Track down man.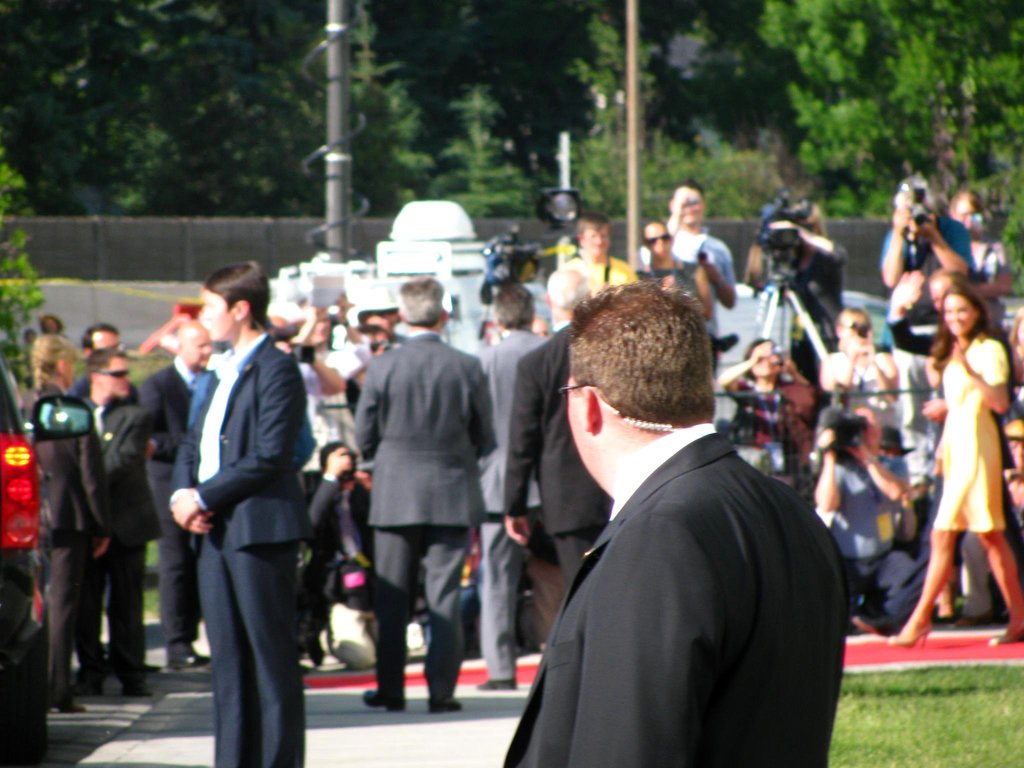
Tracked to left=922, top=270, right=1023, bottom=631.
